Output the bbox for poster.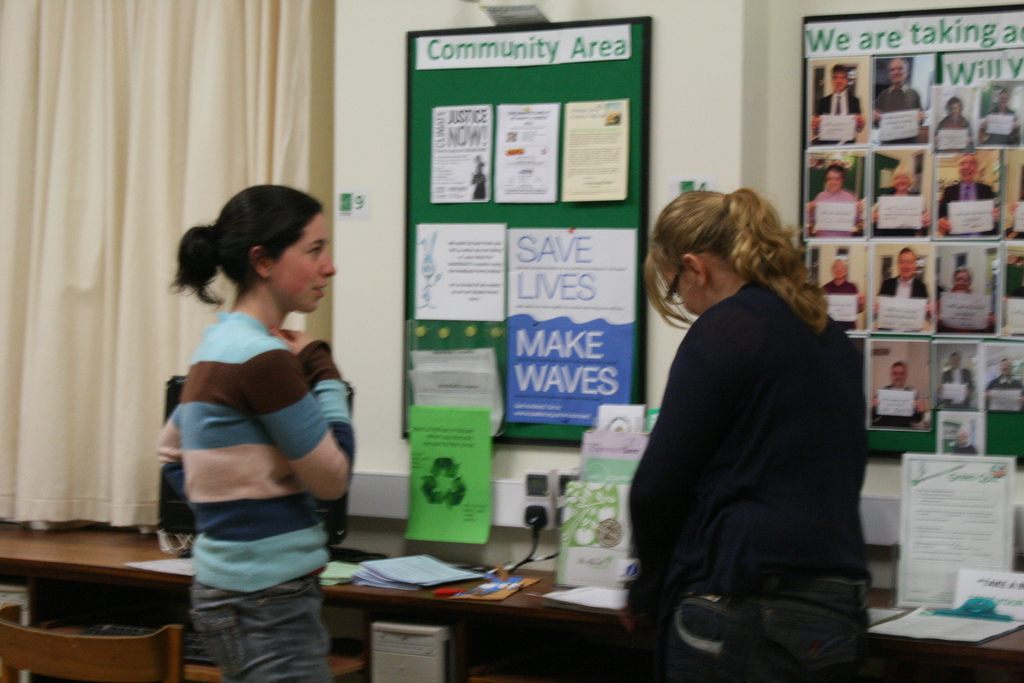
505, 226, 635, 424.
